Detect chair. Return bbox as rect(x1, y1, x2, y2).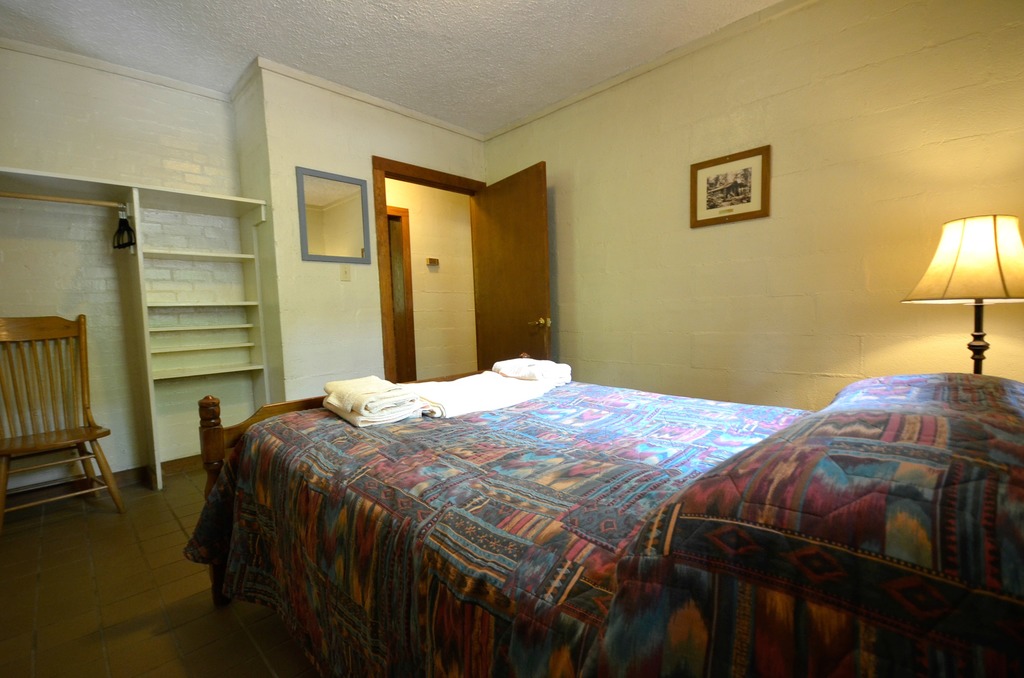
rect(4, 321, 120, 534).
